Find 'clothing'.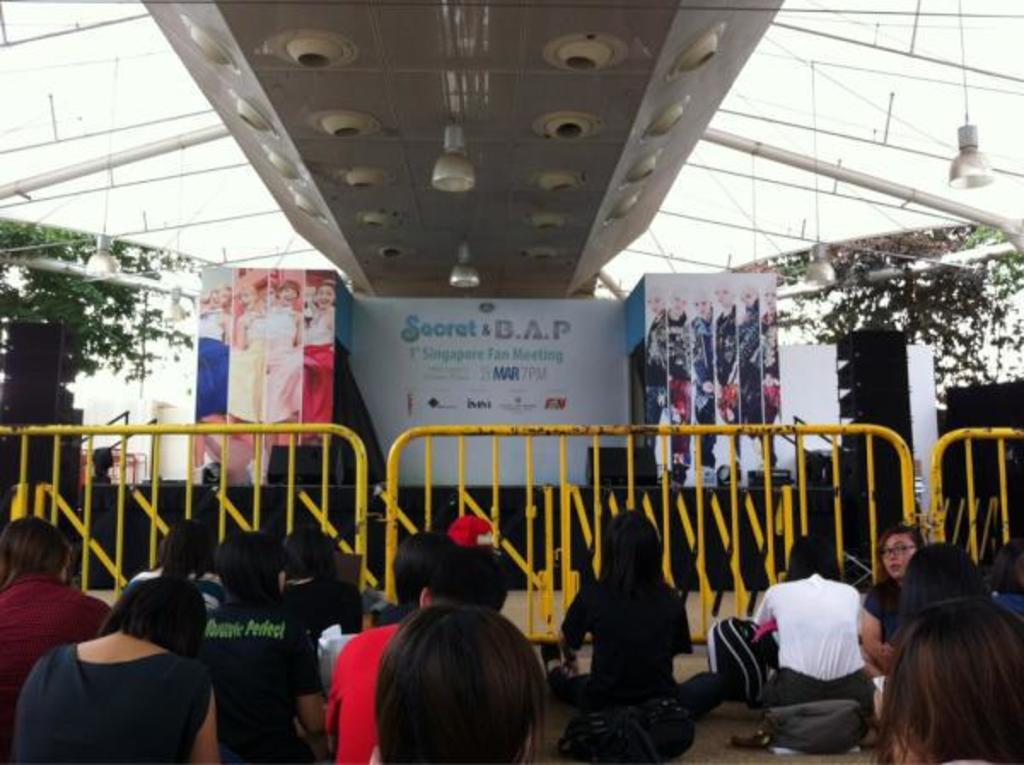
121 565 218 625.
